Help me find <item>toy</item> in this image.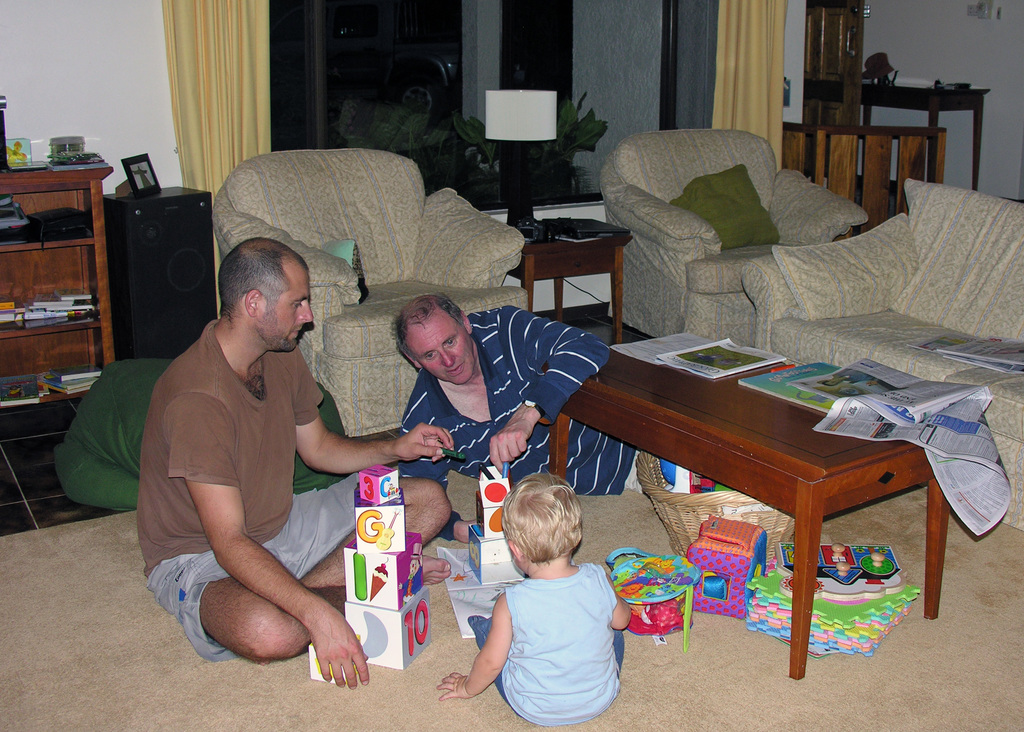
Found it: (left=679, top=509, right=767, bottom=619).
